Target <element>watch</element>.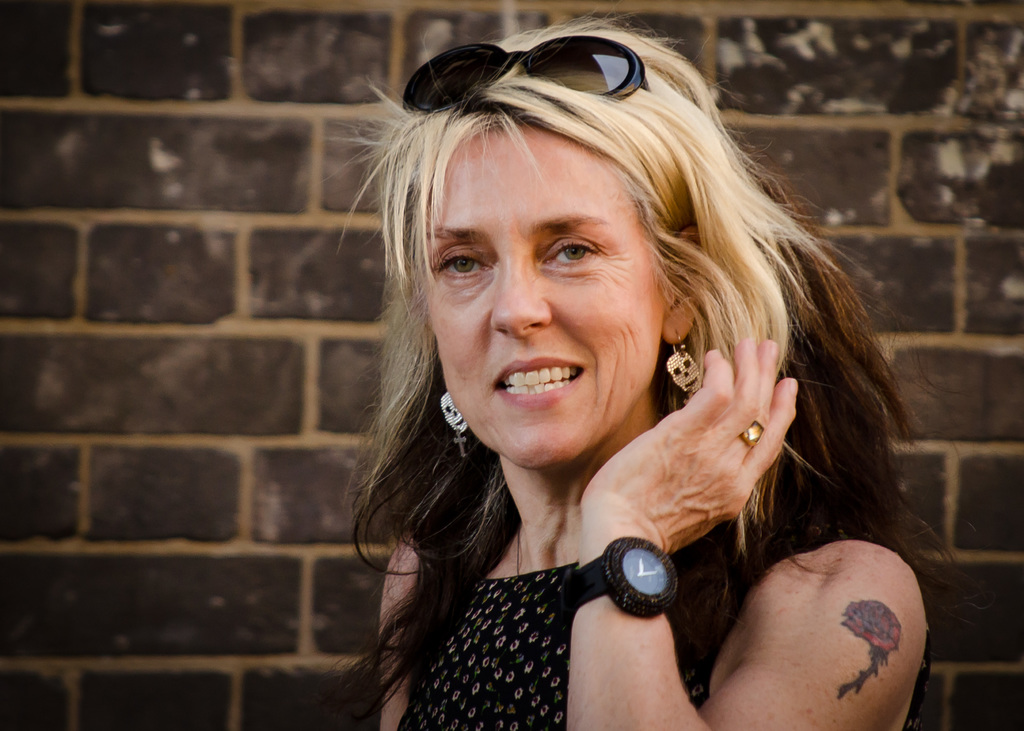
Target region: left=568, top=533, right=682, bottom=615.
